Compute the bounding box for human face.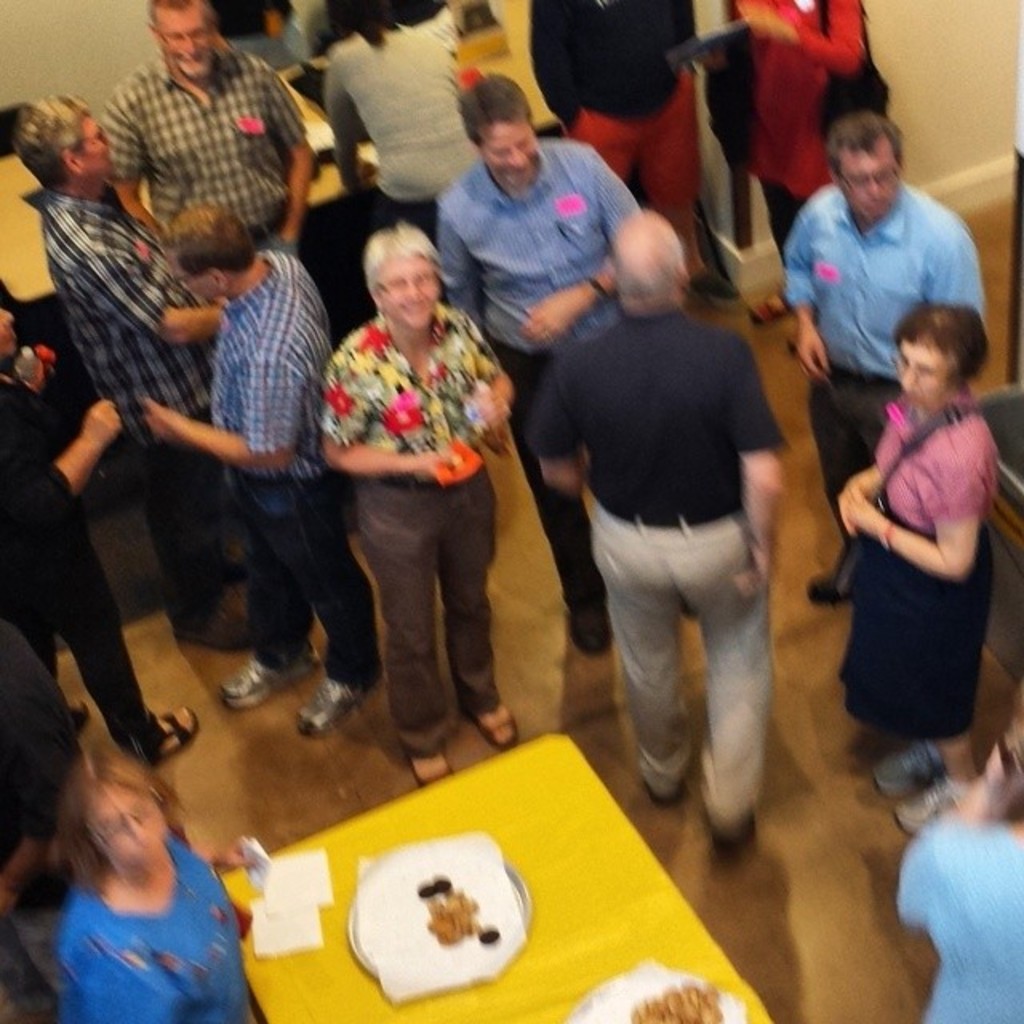
378/264/430/323.
